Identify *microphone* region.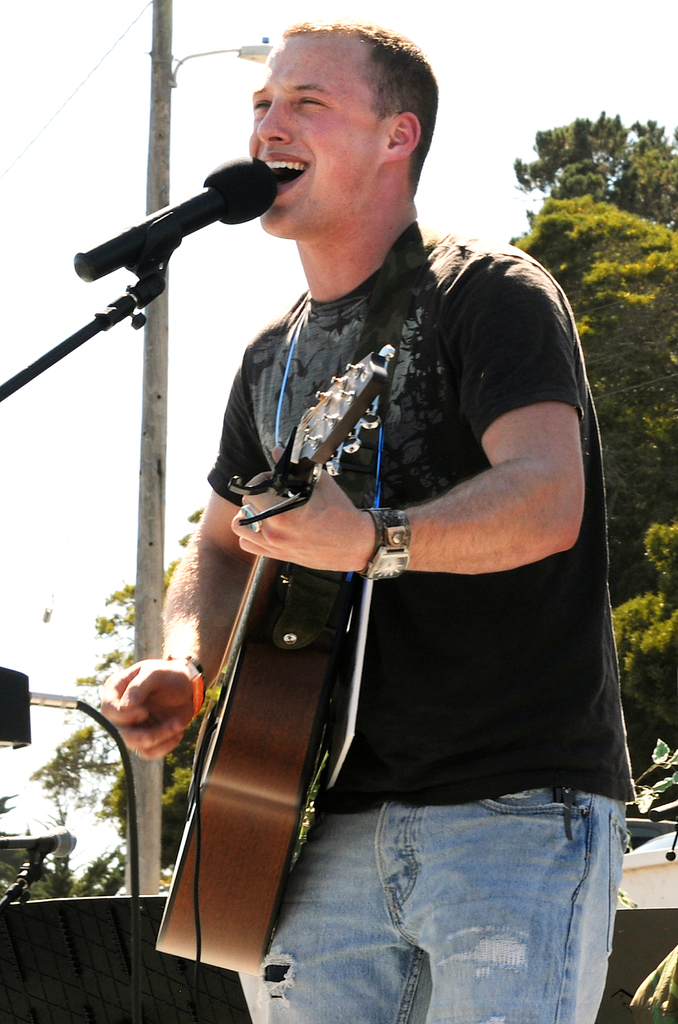
Region: crop(70, 153, 286, 293).
